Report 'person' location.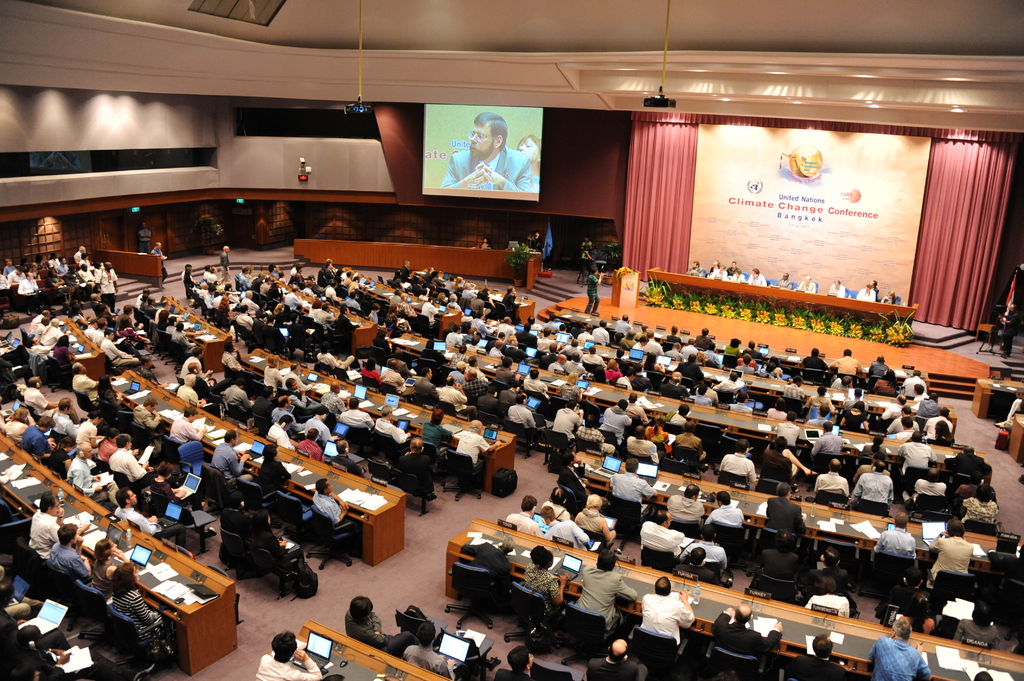
Report: x1=620, y1=327, x2=635, y2=352.
